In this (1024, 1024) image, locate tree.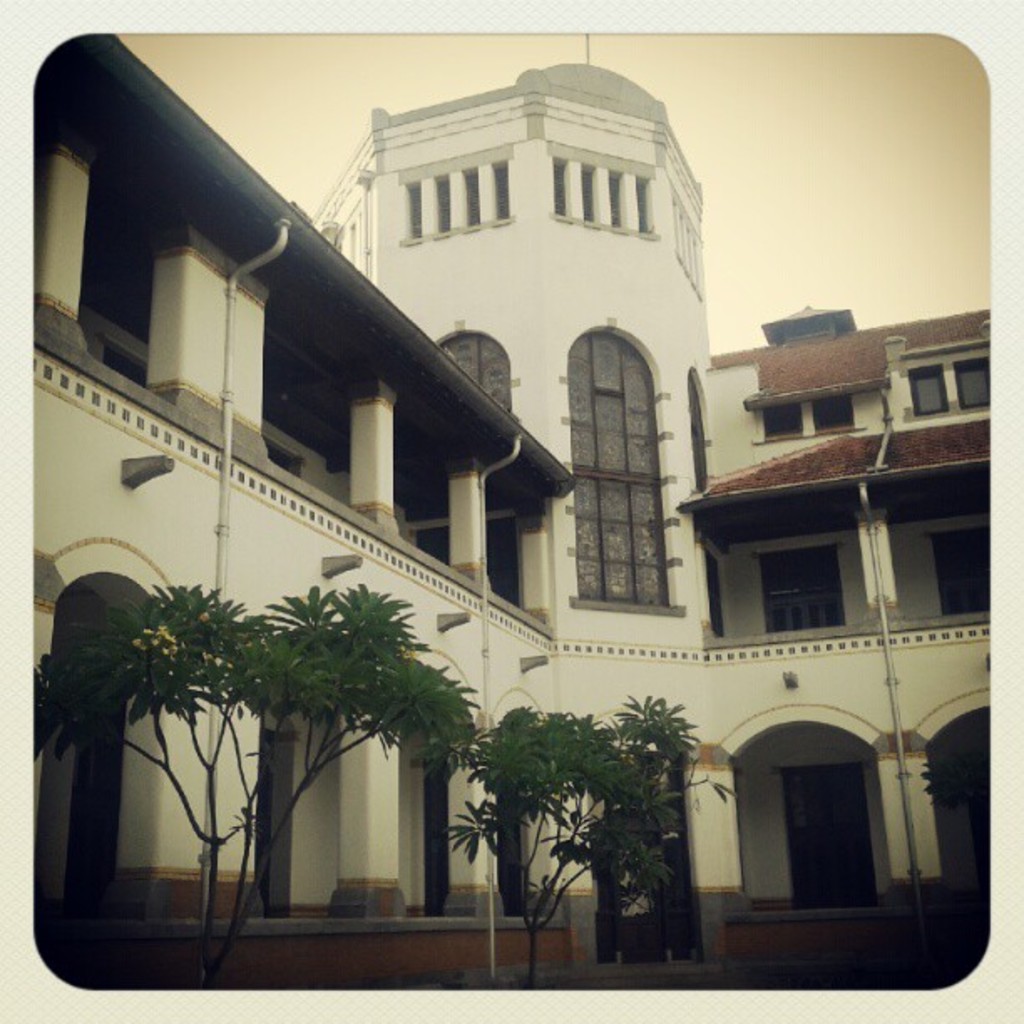
Bounding box: Rect(38, 522, 582, 942).
